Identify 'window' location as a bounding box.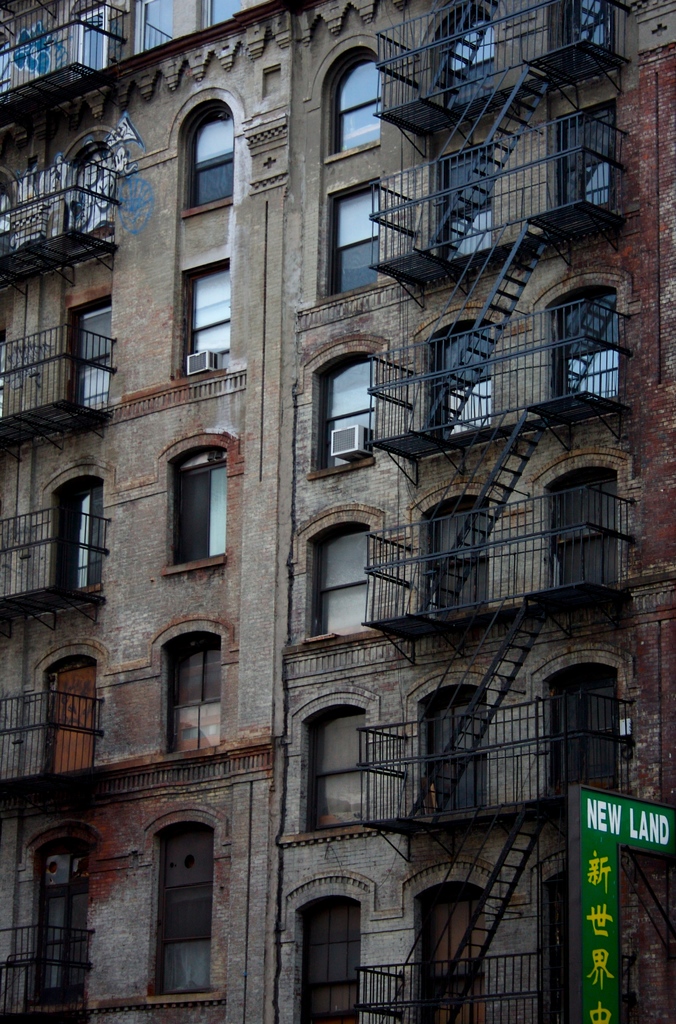
bbox=[317, 189, 400, 307].
